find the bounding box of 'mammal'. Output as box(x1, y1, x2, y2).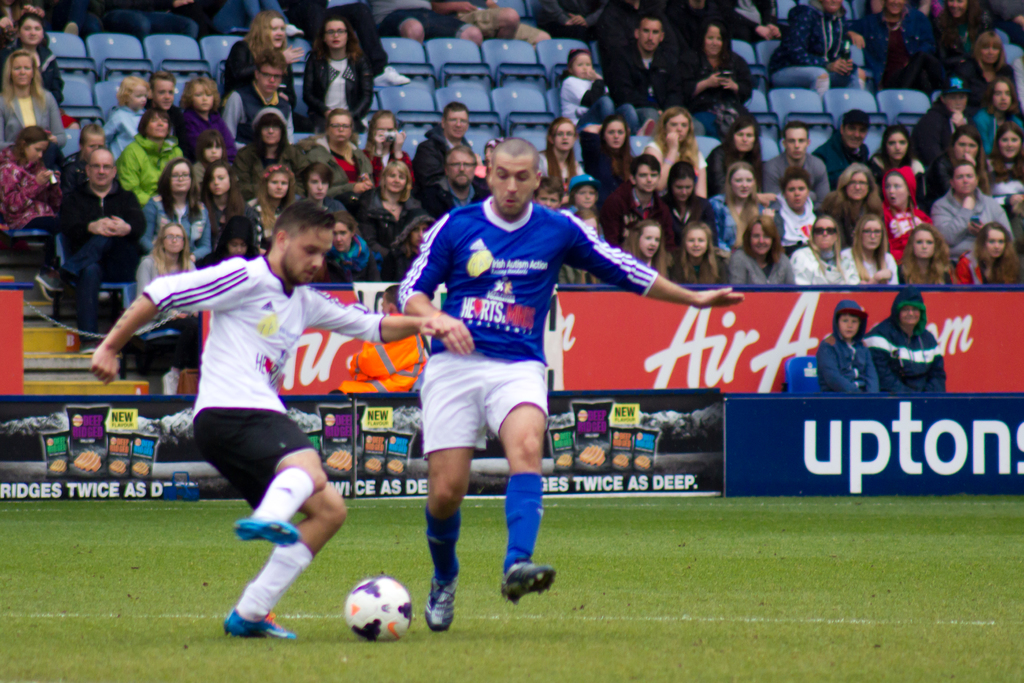
box(95, 0, 199, 41).
